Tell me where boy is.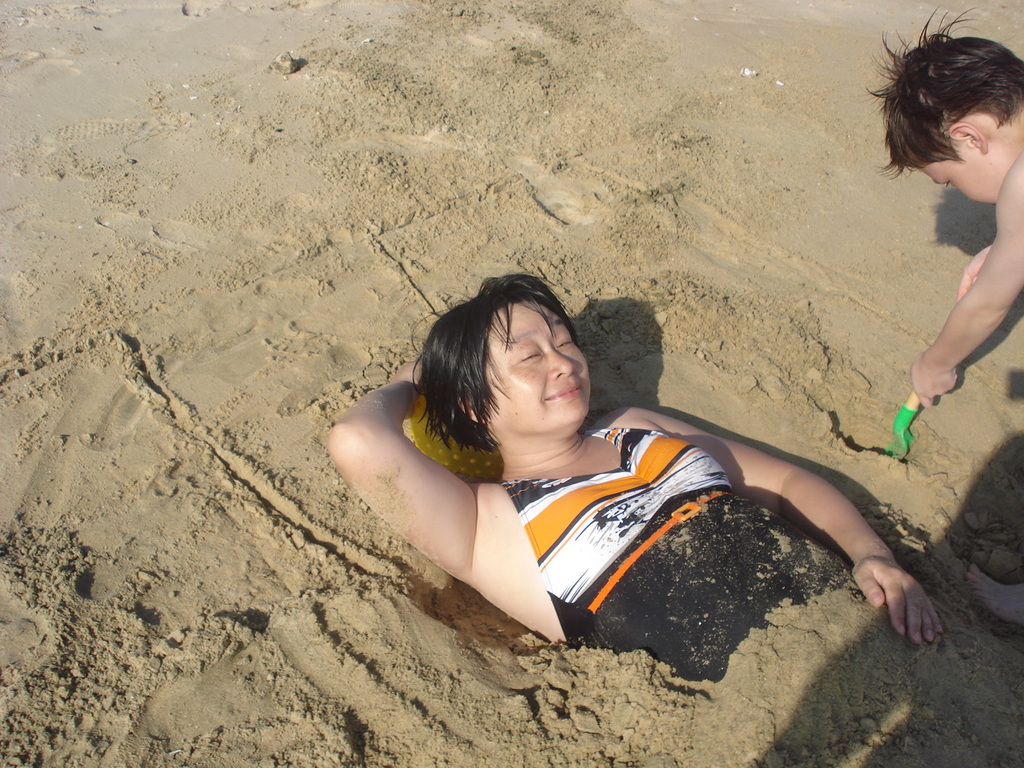
boy is at (x1=863, y1=3, x2=1023, y2=643).
